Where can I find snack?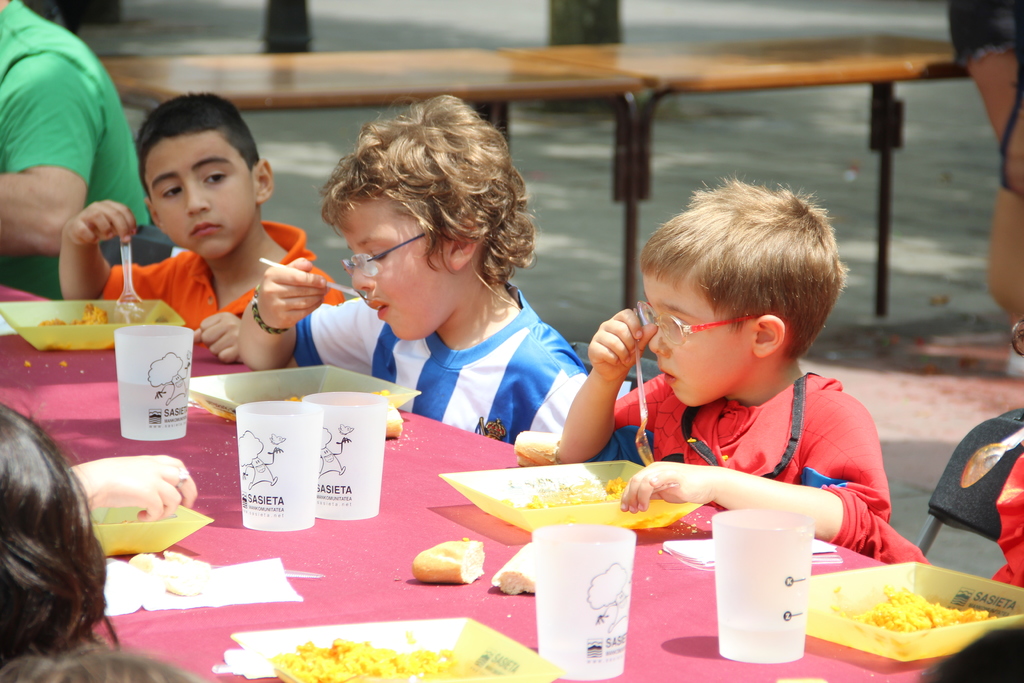
You can find it at 513, 422, 556, 467.
